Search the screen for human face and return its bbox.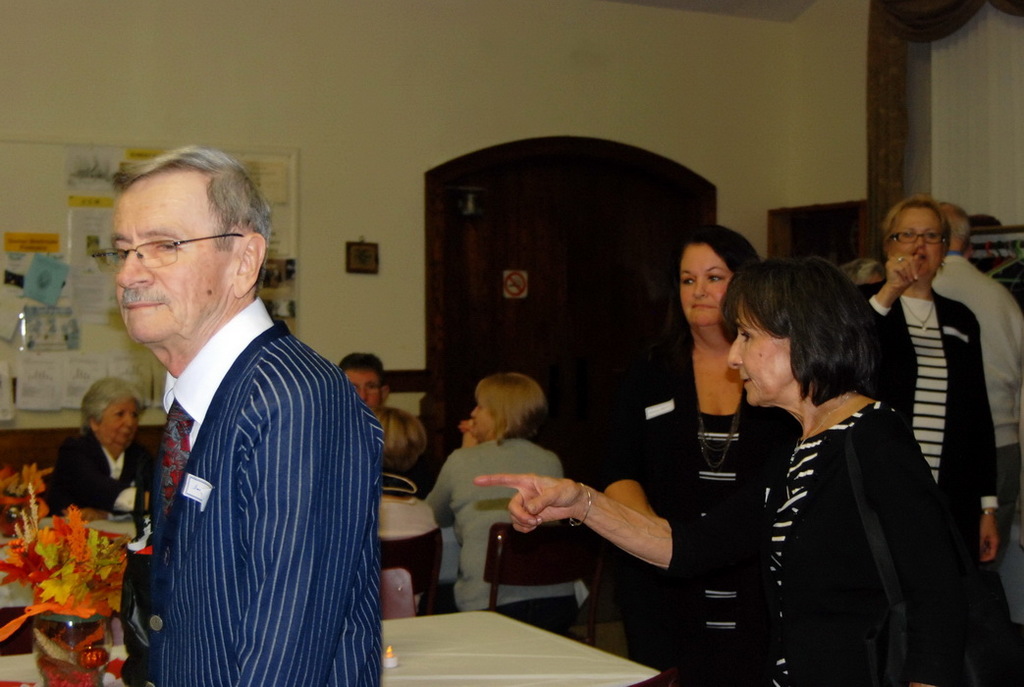
Found: left=346, top=370, right=381, bottom=412.
